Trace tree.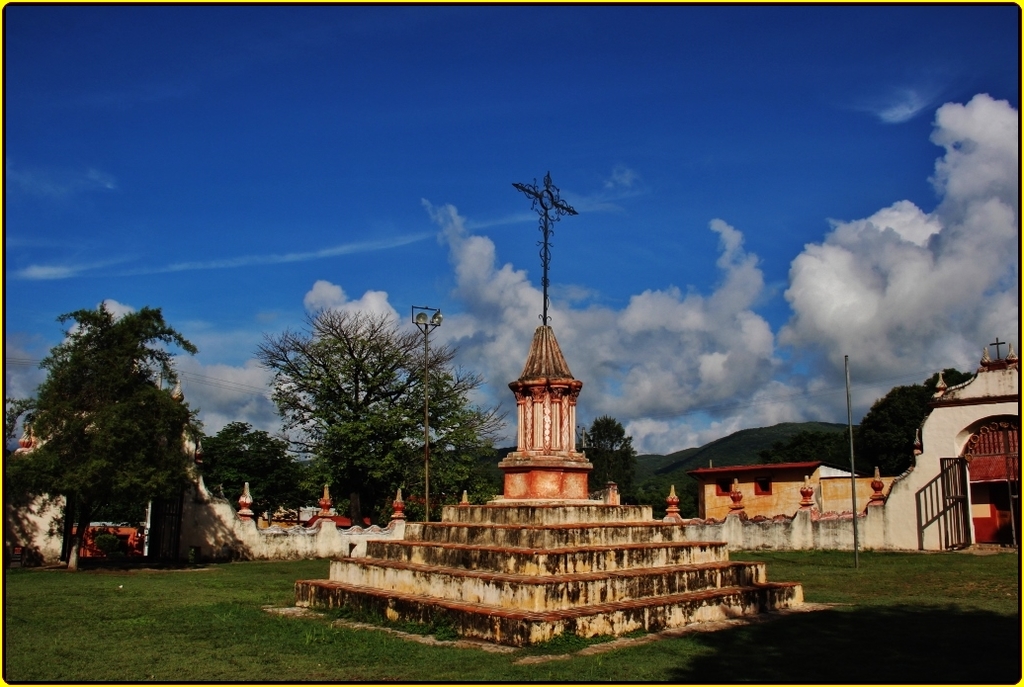
Traced to bbox=[0, 301, 200, 563].
